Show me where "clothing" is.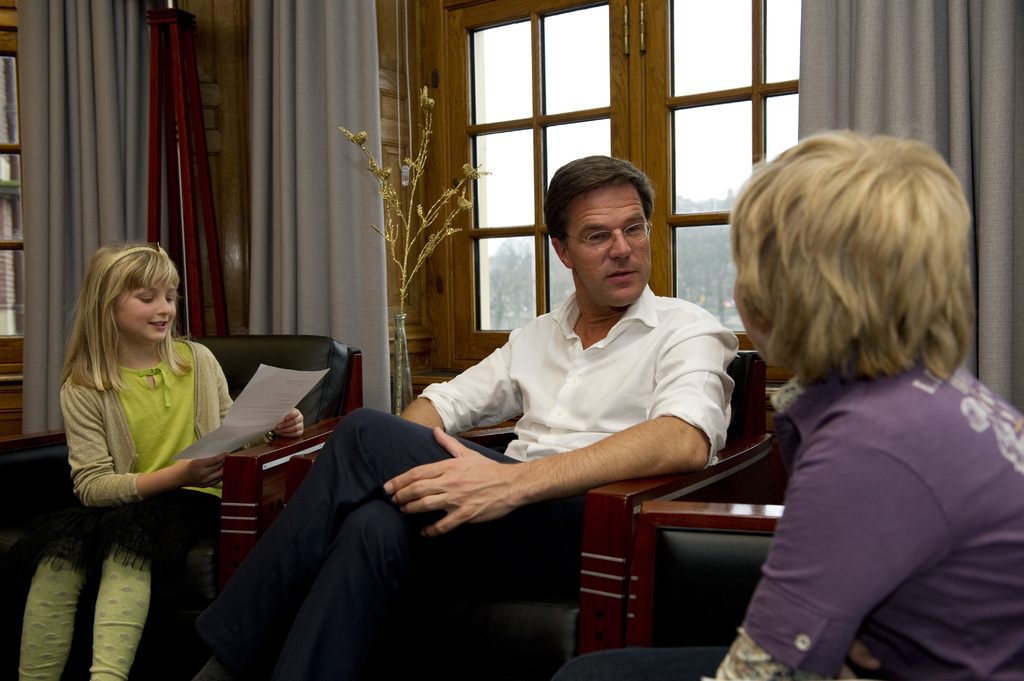
"clothing" is at select_region(193, 281, 746, 680).
